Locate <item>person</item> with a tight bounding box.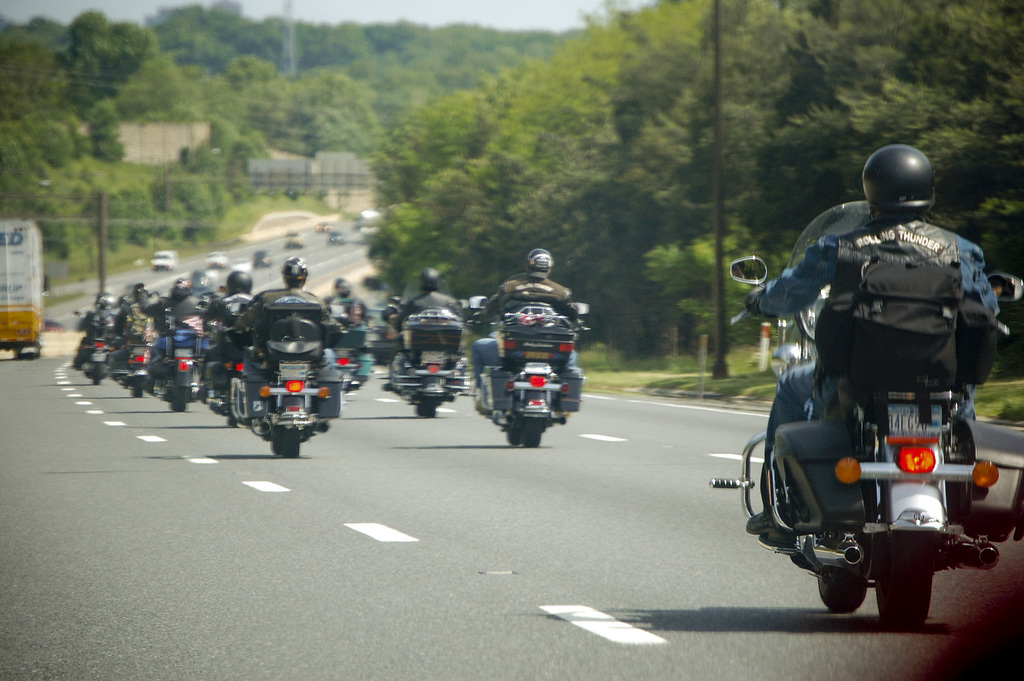
(left=238, top=256, right=340, bottom=379).
